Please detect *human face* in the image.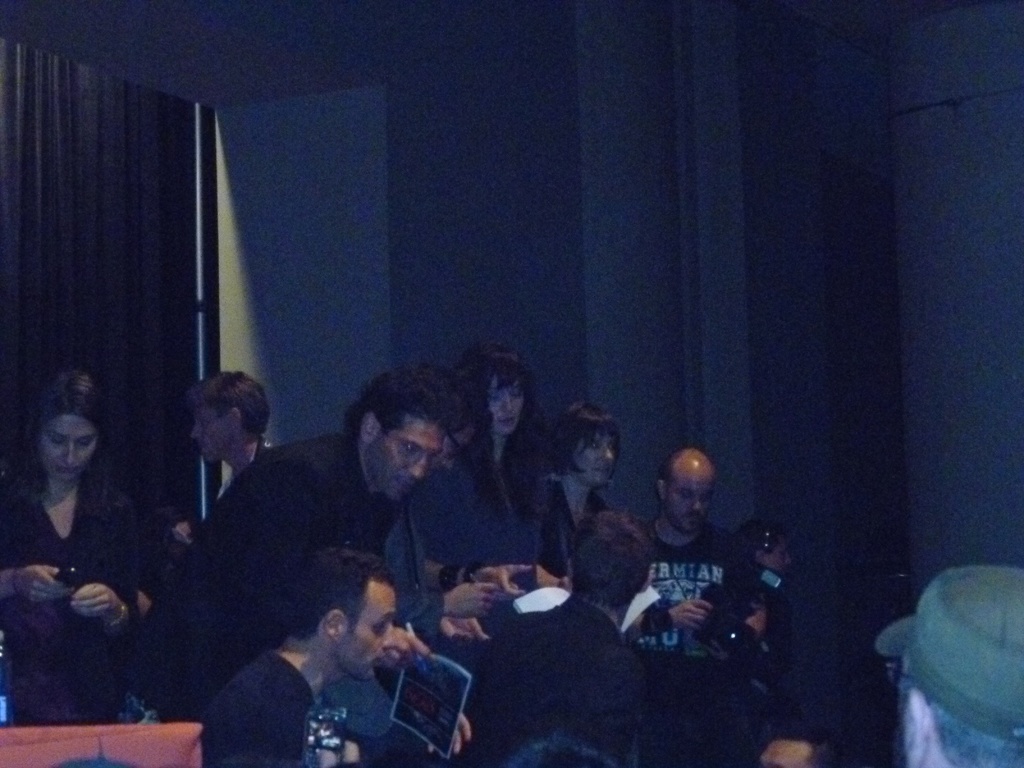
(571, 433, 613, 492).
